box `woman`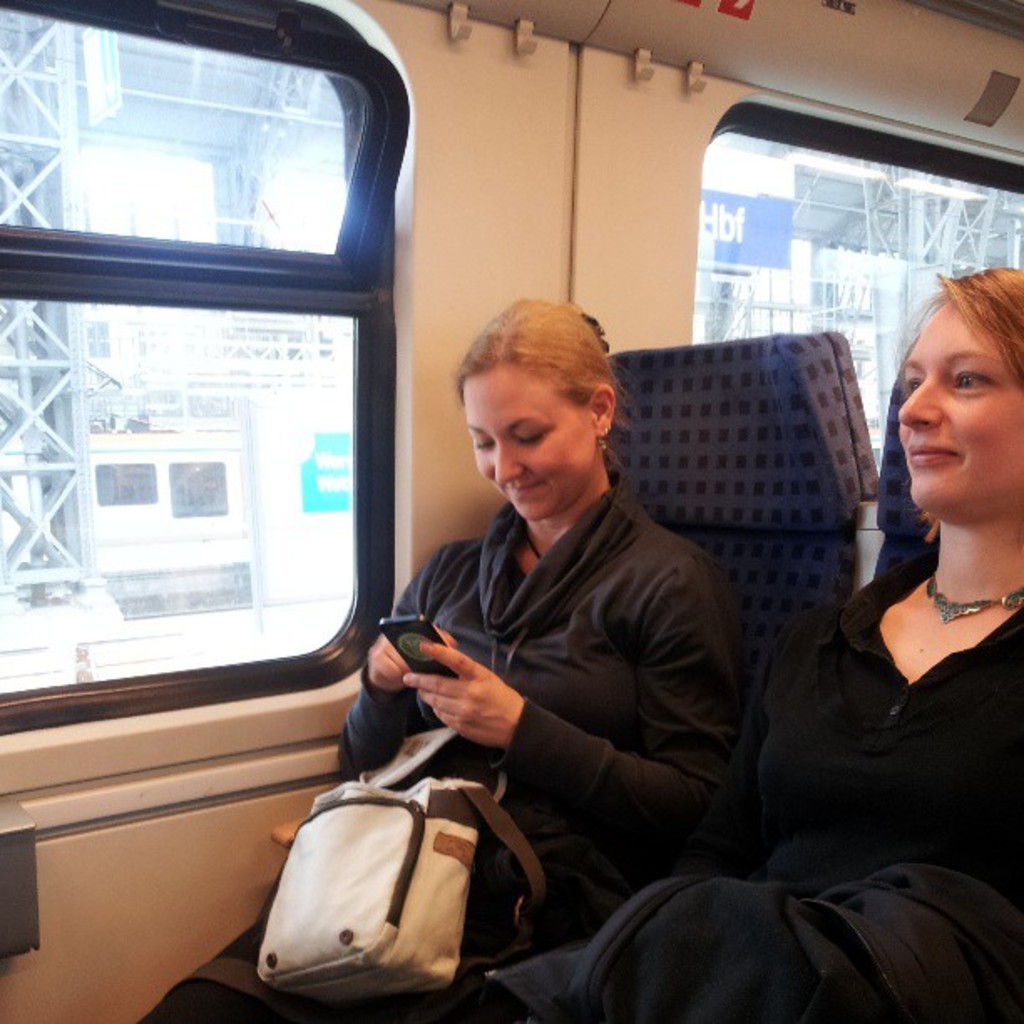
rect(479, 266, 1022, 1022)
